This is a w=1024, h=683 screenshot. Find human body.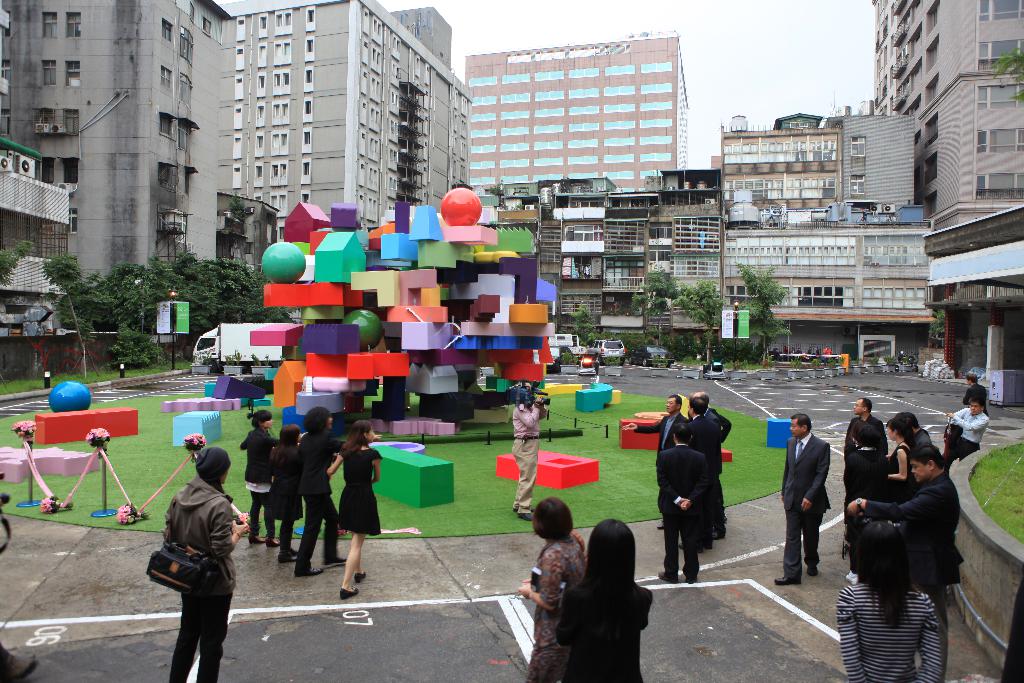
Bounding box: bbox(567, 513, 653, 682).
